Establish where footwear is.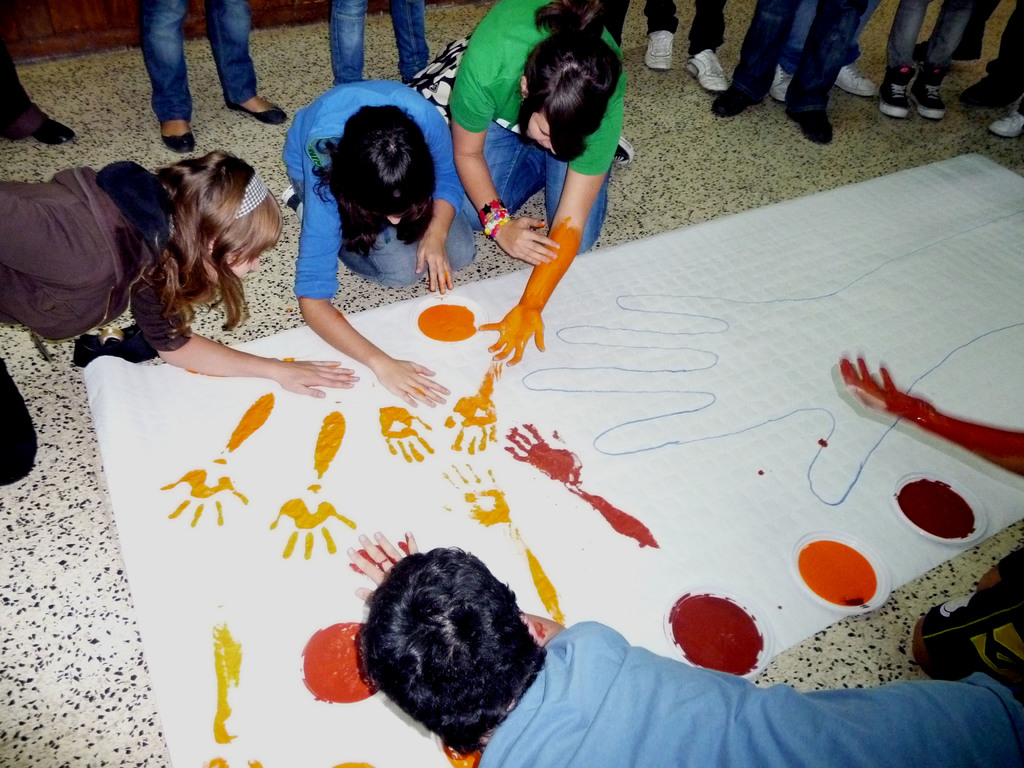
Established at 912, 68, 943, 117.
